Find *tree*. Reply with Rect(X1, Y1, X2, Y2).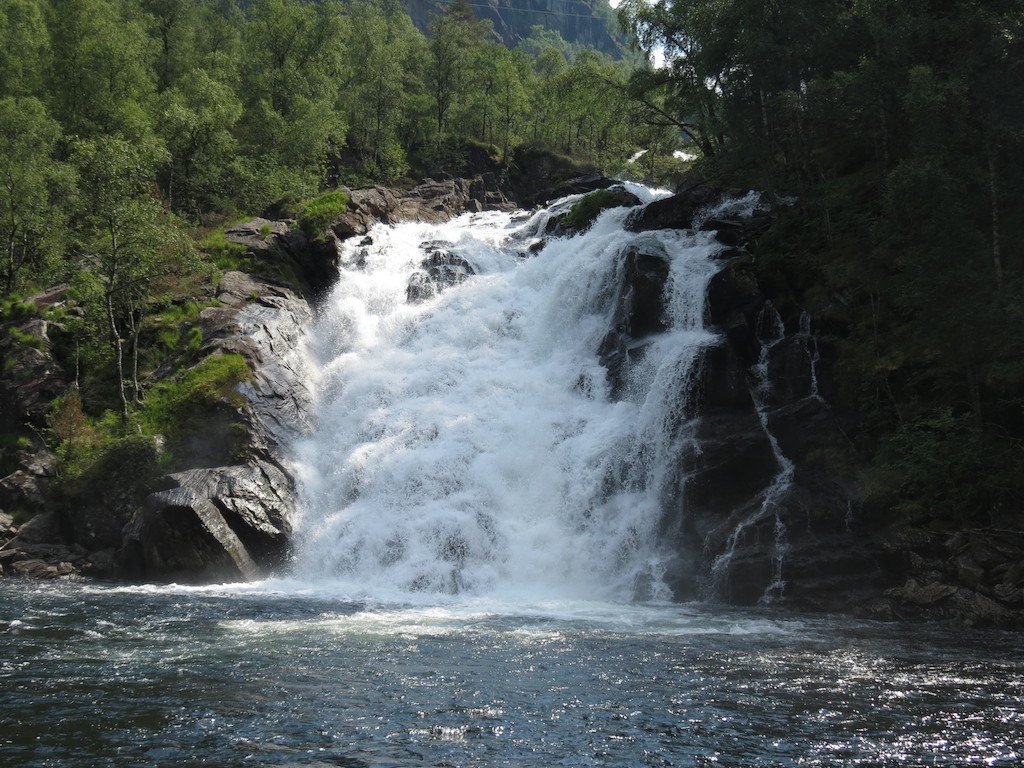
Rect(22, 105, 239, 559).
